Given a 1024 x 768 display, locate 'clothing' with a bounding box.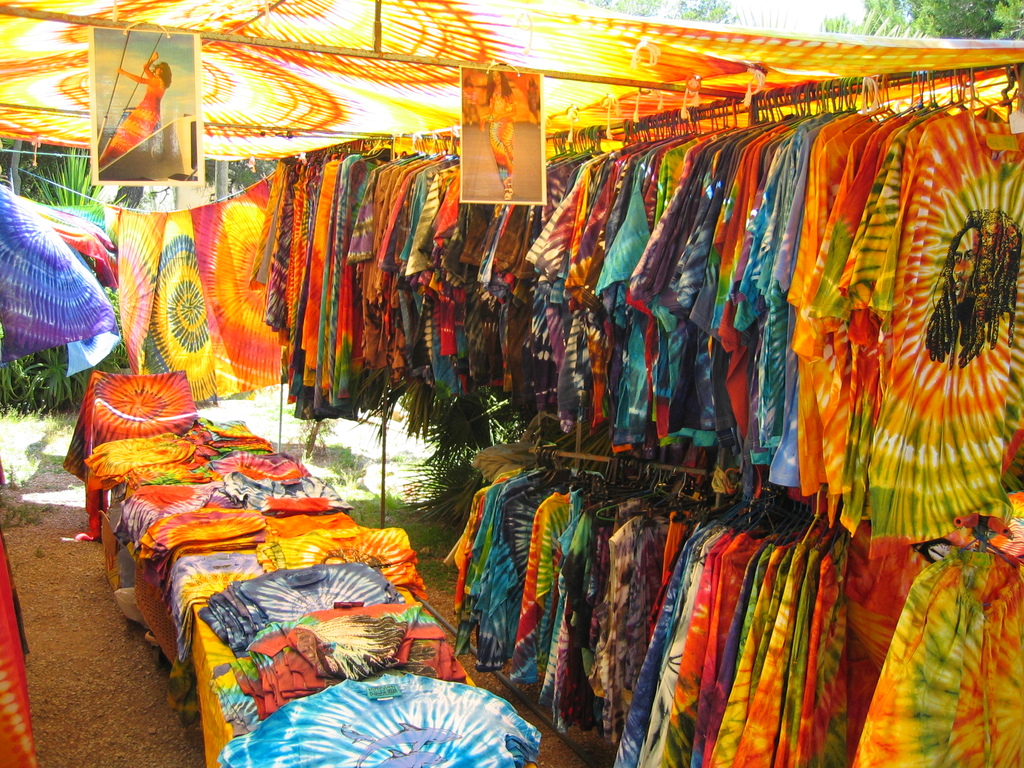
Located: select_region(232, 600, 465, 720).
